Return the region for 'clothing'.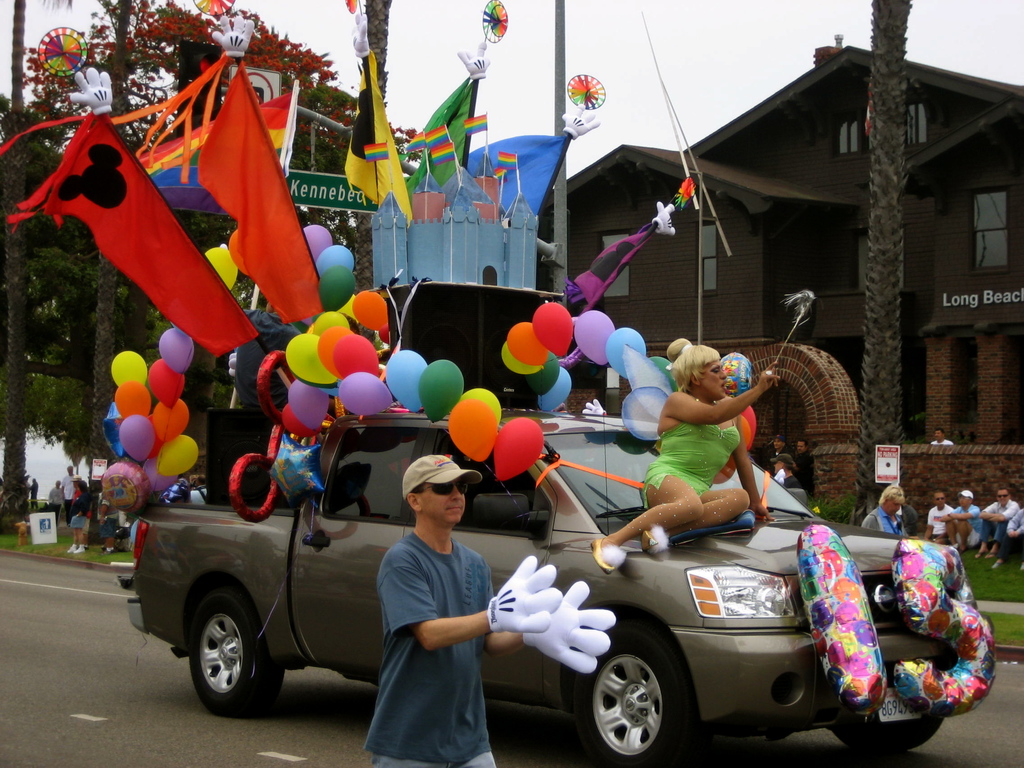
<bbox>925, 495, 954, 547</bbox>.
